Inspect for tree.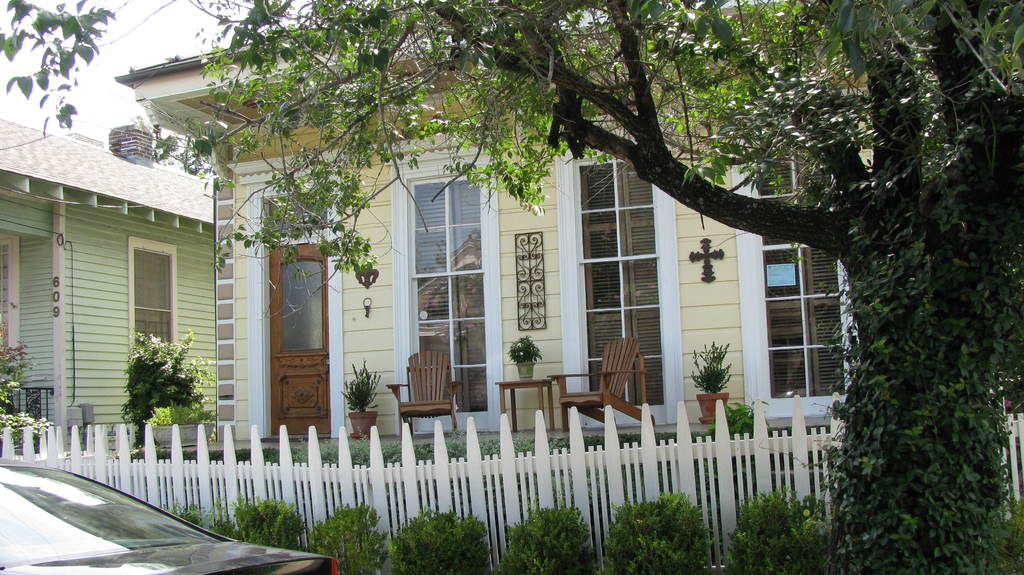
Inspection: detection(0, 0, 1023, 574).
